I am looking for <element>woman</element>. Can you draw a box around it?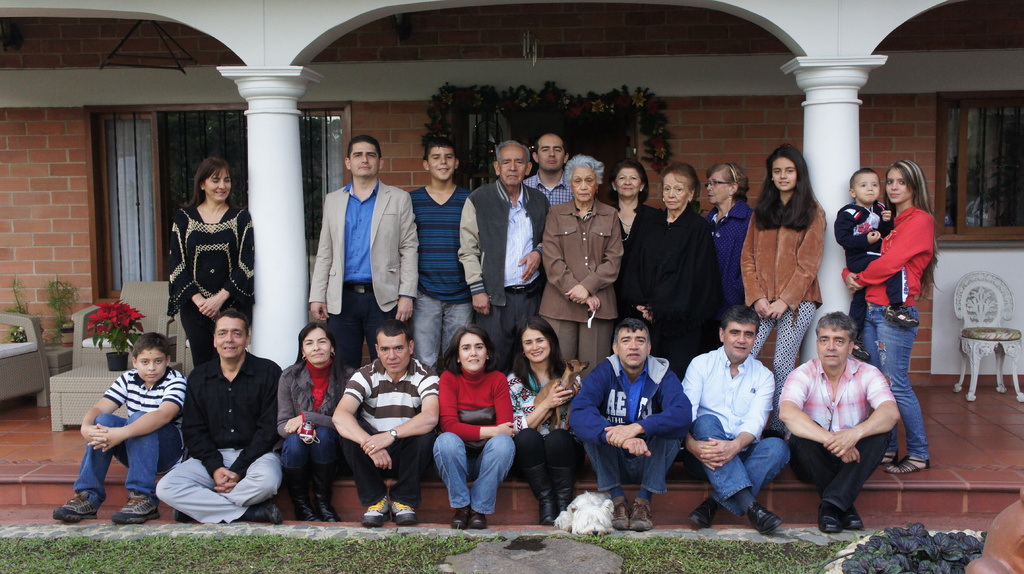
Sure, the bounding box is (x1=701, y1=159, x2=759, y2=305).
